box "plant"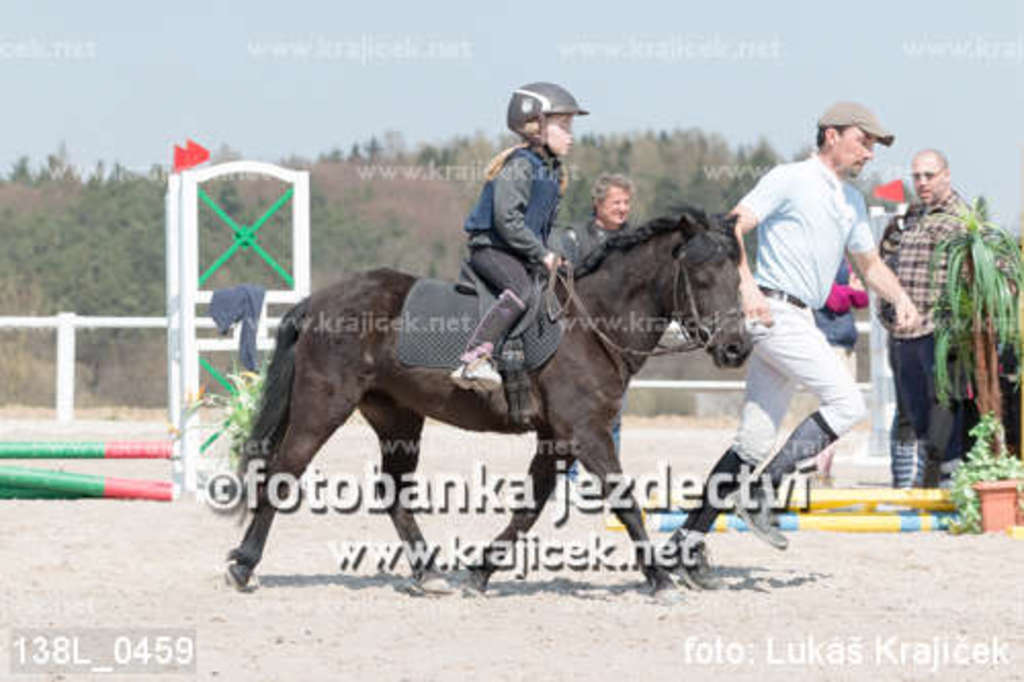
930 197 1022 457
